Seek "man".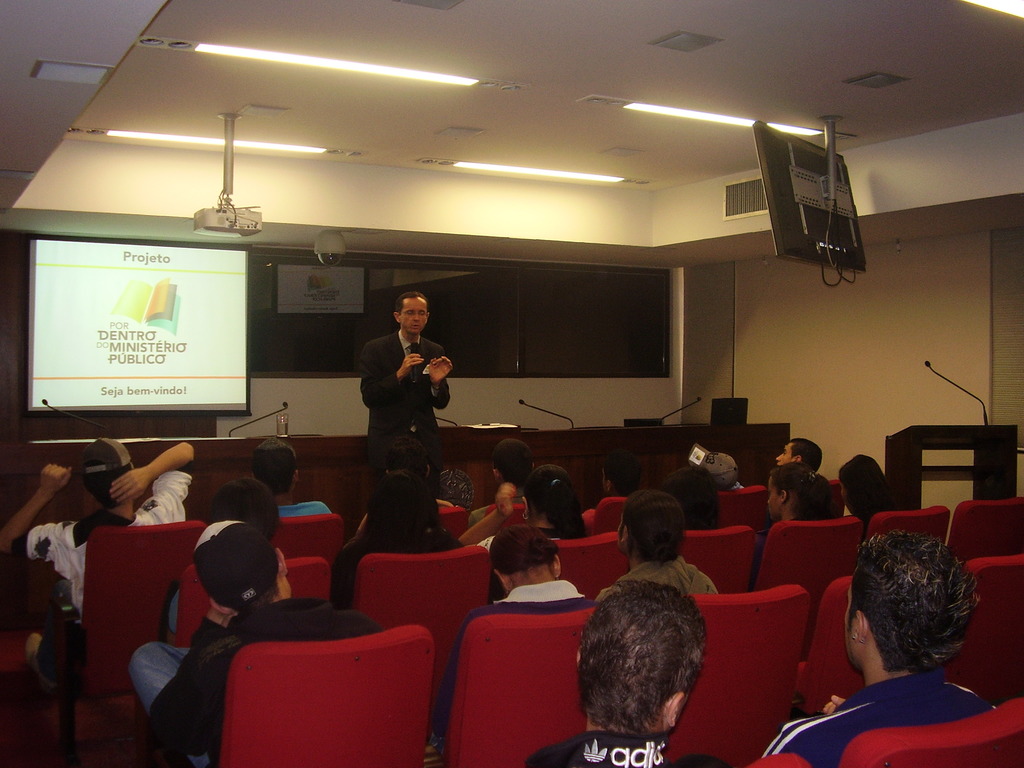
crop(470, 438, 537, 534).
